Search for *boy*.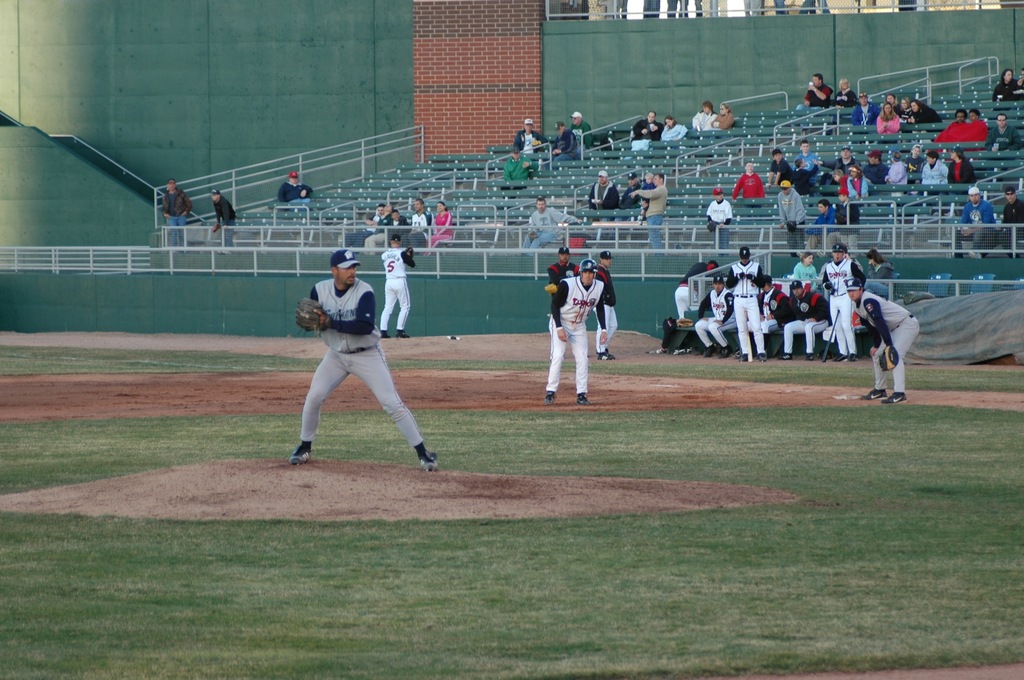
Found at [x1=906, y1=141, x2=925, y2=185].
